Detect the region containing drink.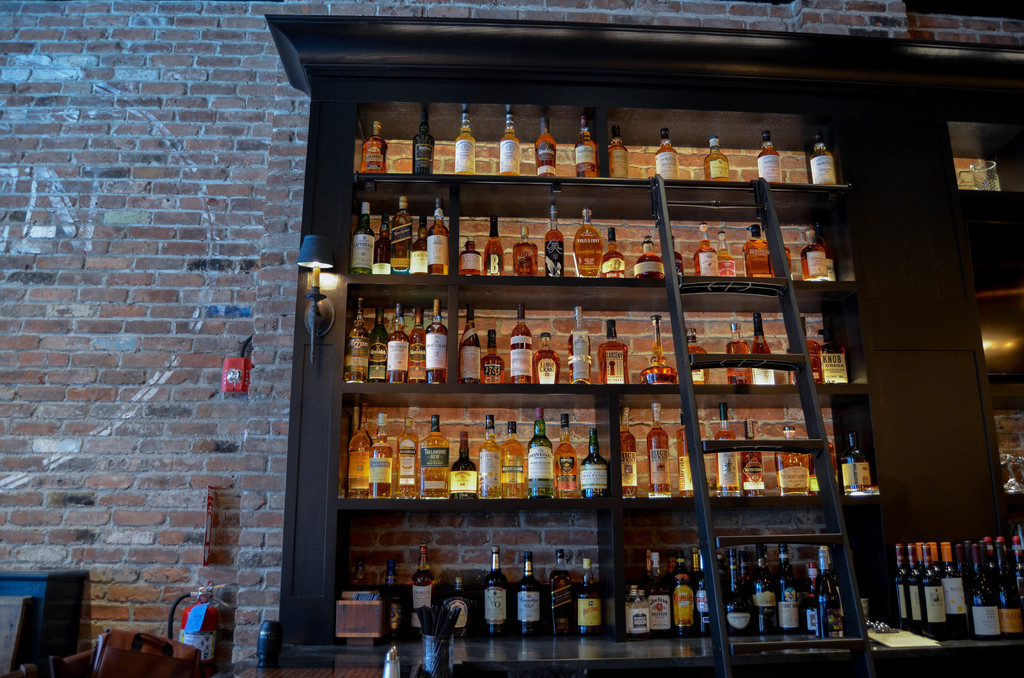
(716, 232, 733, 275).
